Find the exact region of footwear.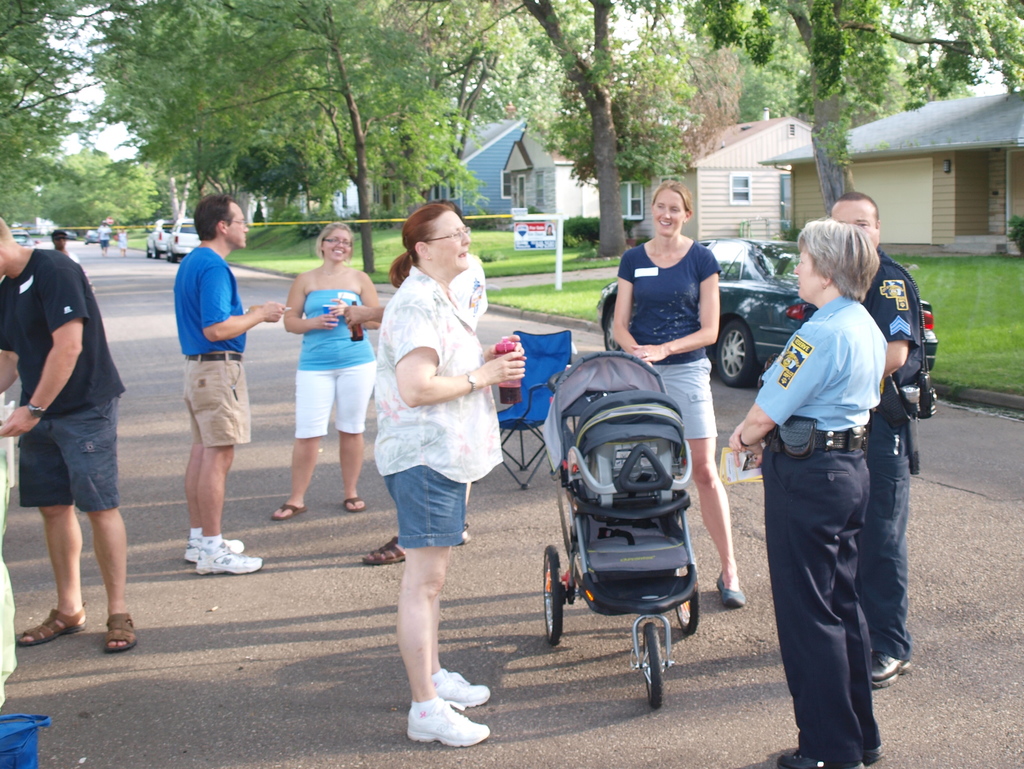
Exact region: <region>361, 538, 404, 565</region>.
